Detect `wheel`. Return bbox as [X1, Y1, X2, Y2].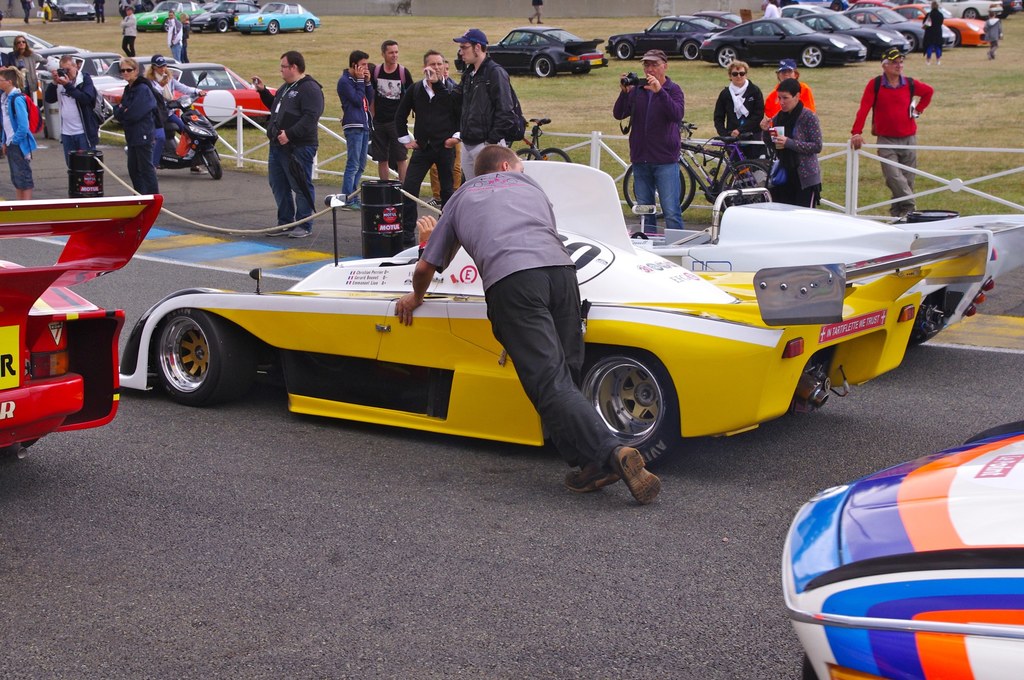
[614, 38, 635, 58].
